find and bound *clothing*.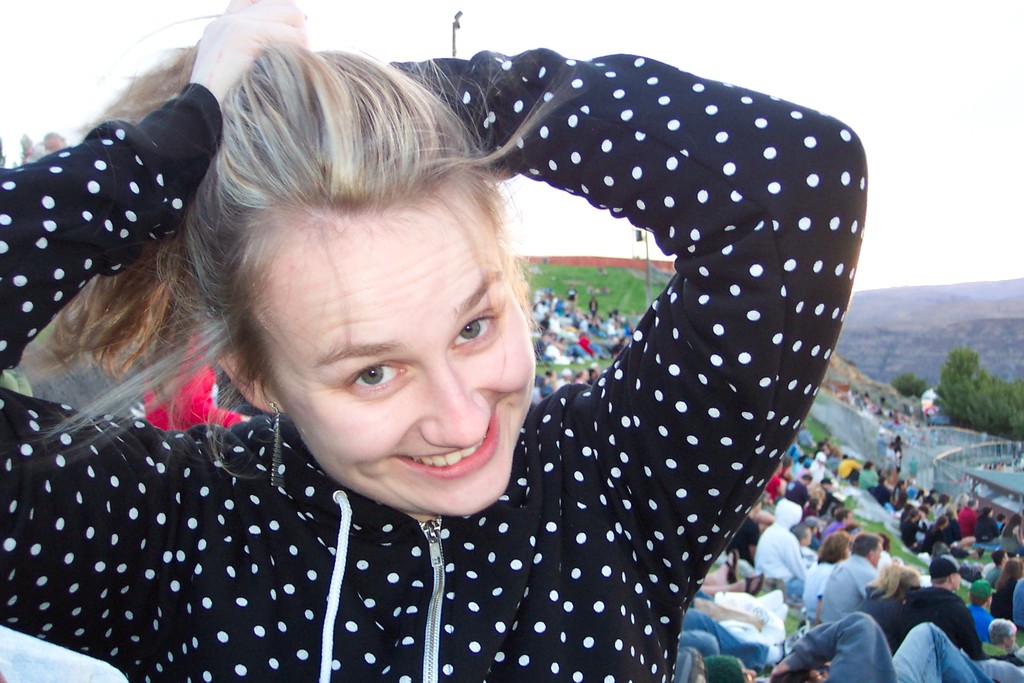
Bound: select_region(985, 561, 1005, 584).
